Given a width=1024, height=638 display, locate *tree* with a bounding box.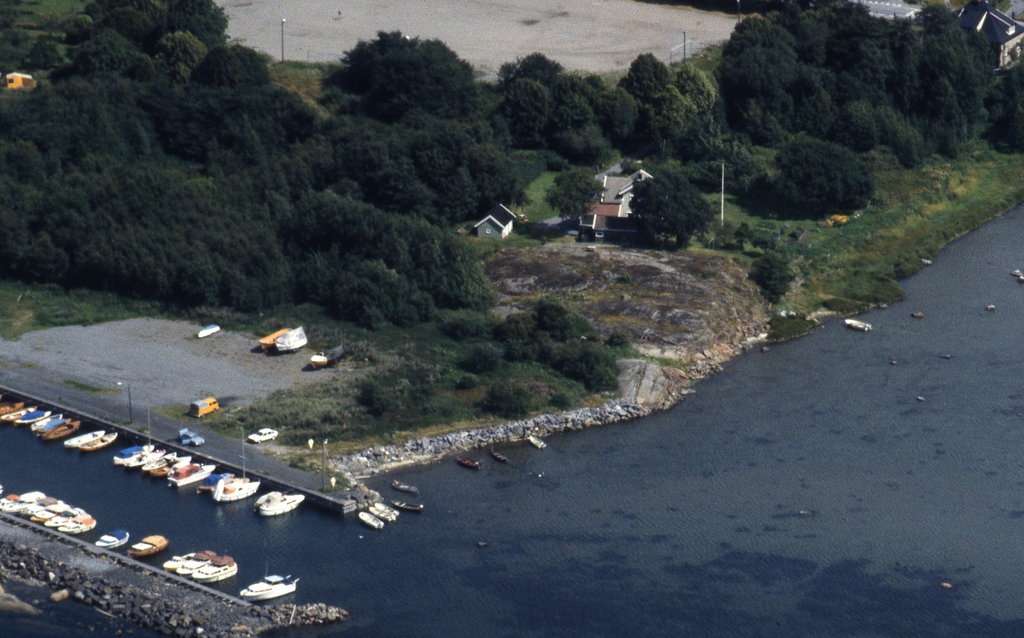
Located: <bbox>419, 160, 482, 226</bbox>.
